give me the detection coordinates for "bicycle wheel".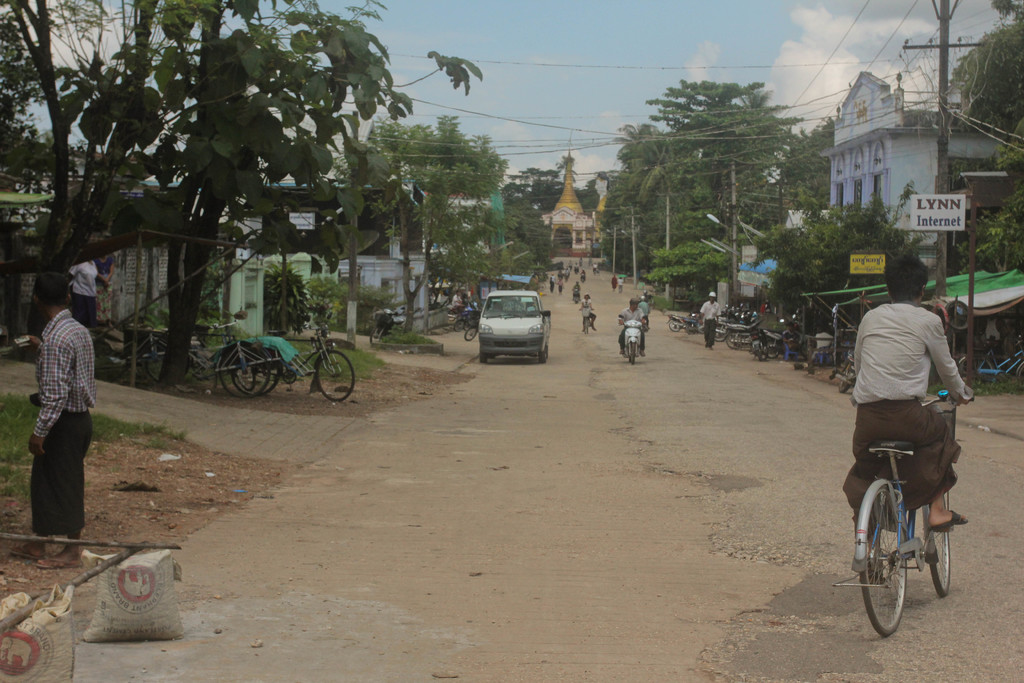
854/491/919/659.
